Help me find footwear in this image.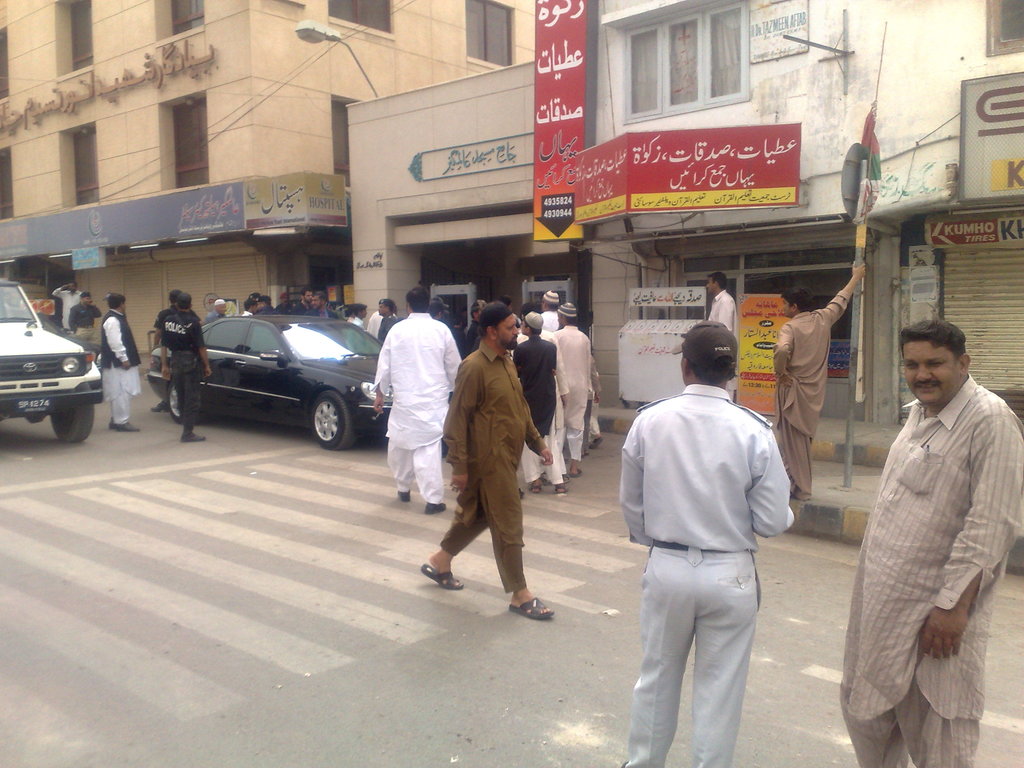
Found it: bbox(566, 468, 580, 477).
